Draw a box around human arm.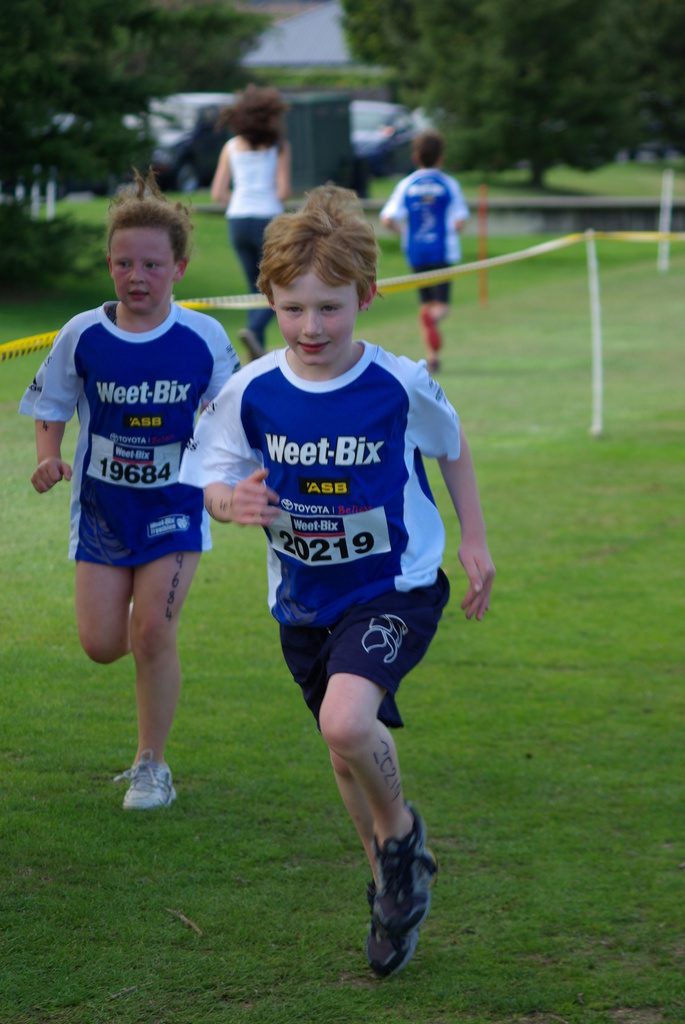
x1=416, y1=380, x2=498, y2=623.
